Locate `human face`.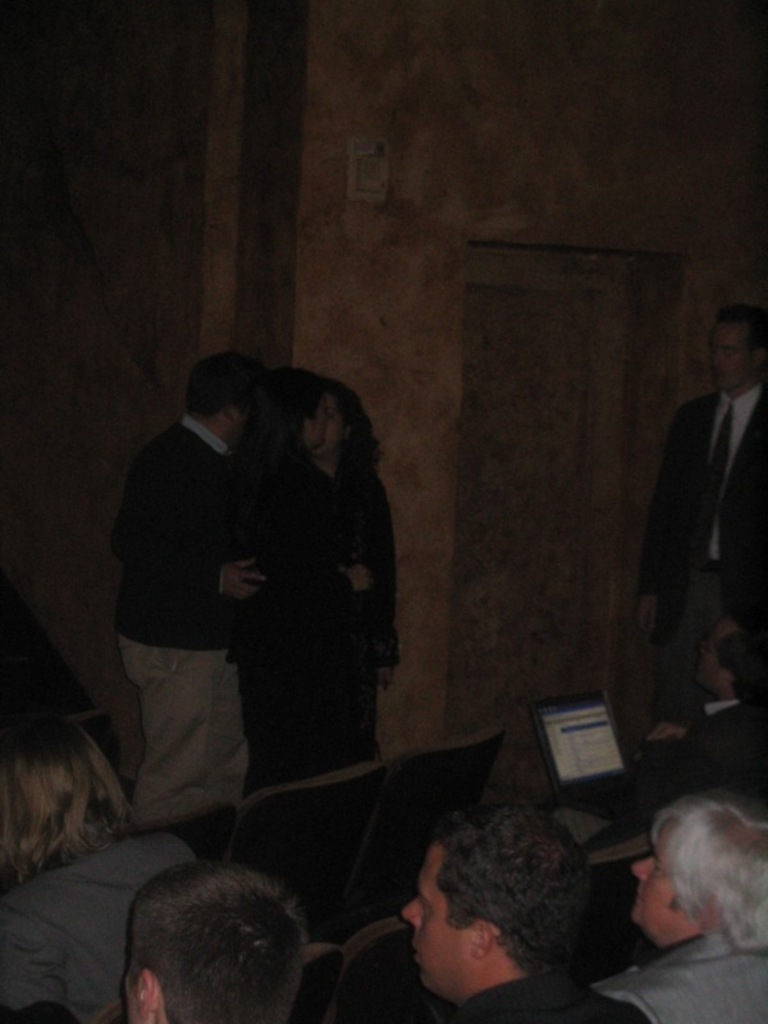
Bounding box: rect(408, 849, 485, 998).
